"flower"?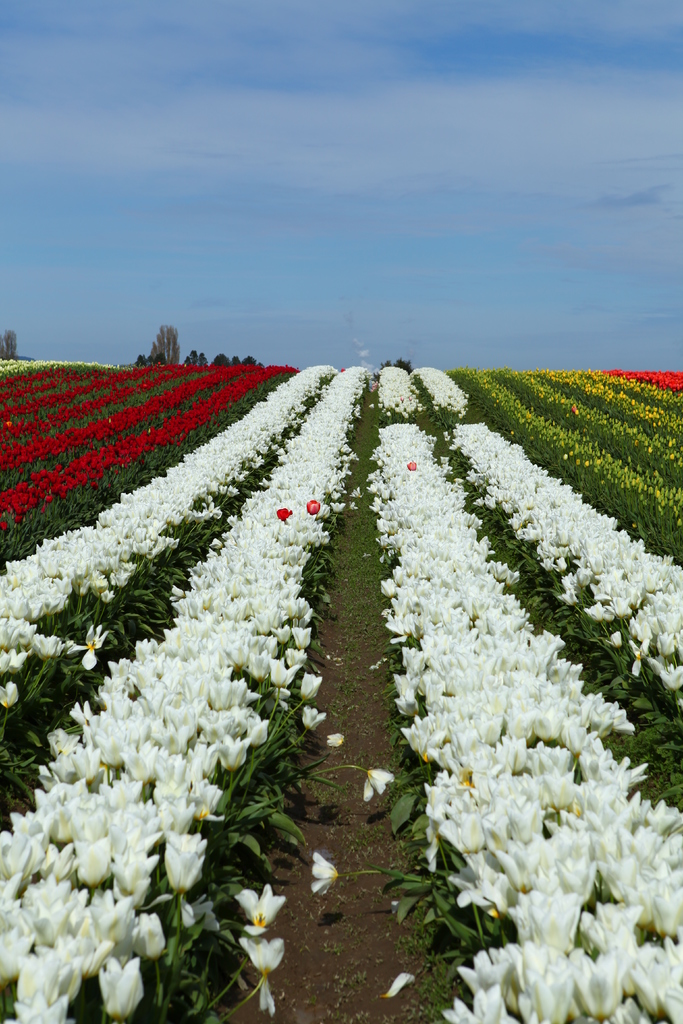
bbox(236, 937, 286, 1020)
